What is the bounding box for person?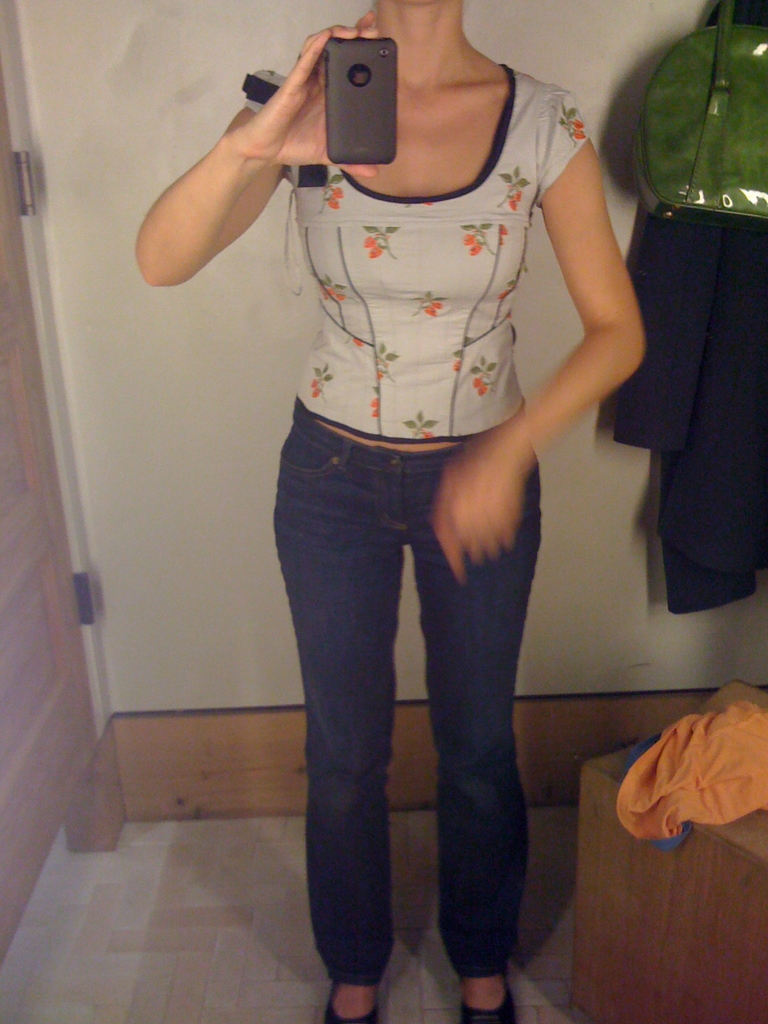
select_region(135, 0, 642, 1023).
